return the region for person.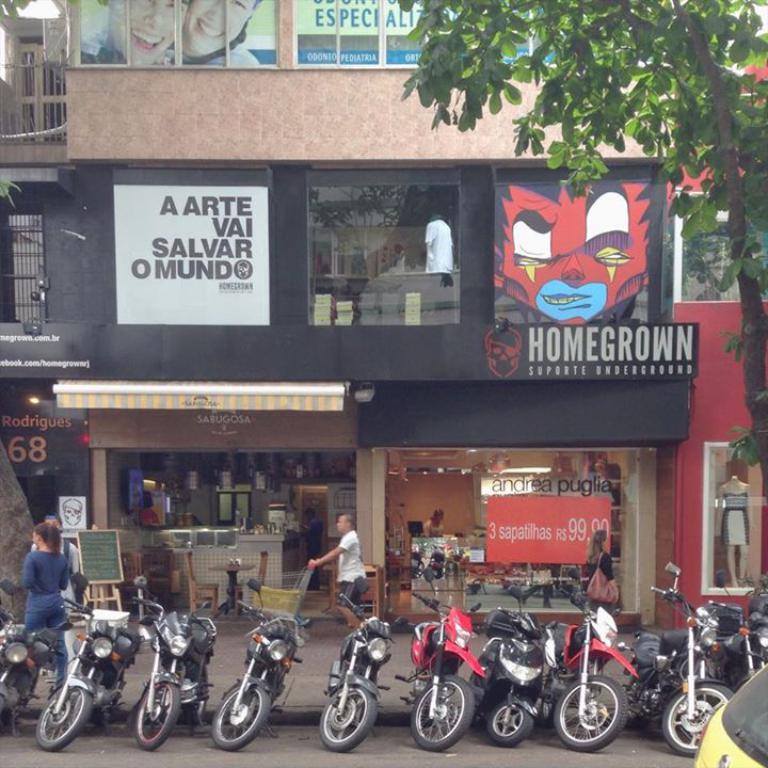
Rect(15, 524, 70, 689).
